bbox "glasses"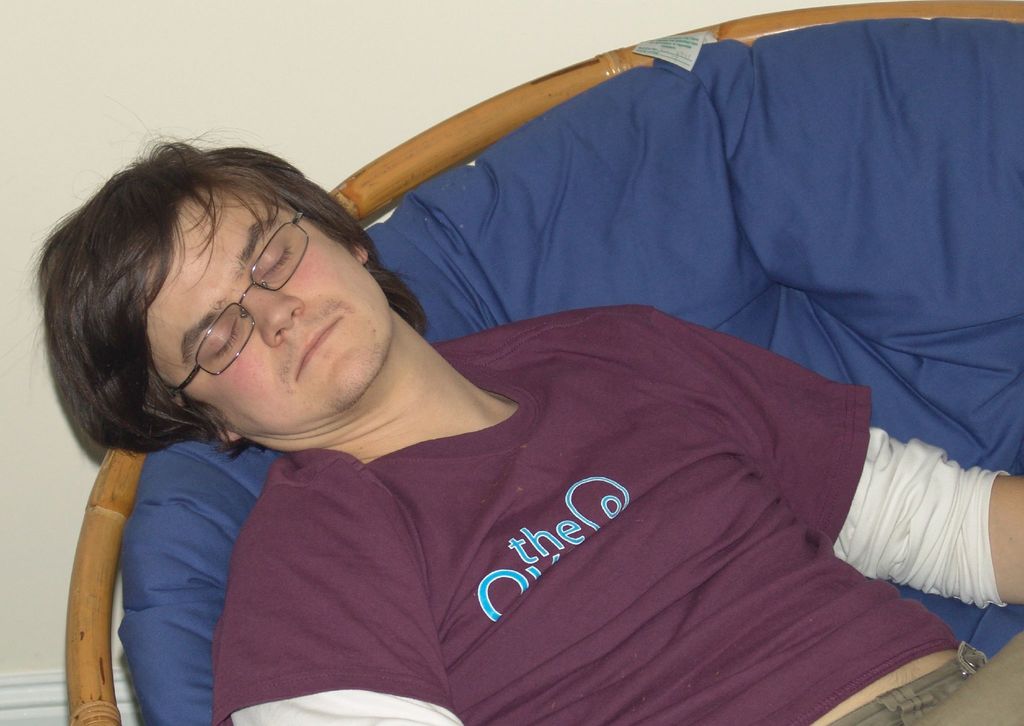
bbox=[176, 215, 301, 384]
